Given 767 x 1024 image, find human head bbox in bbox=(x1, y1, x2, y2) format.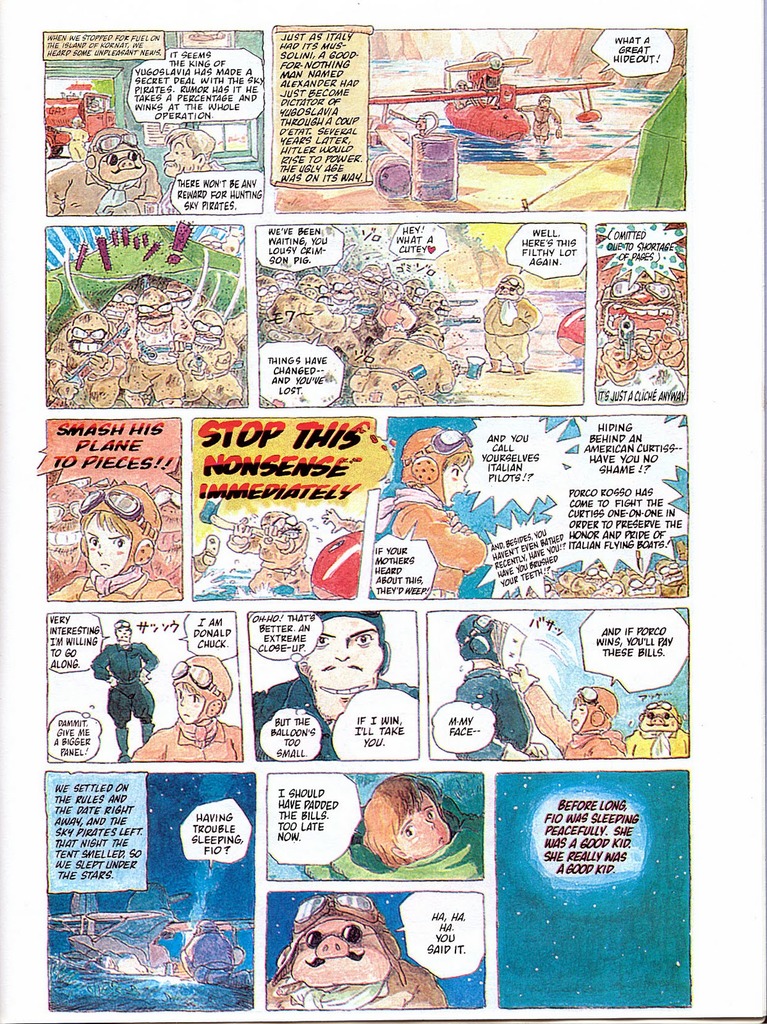
bbox=(352, 787, 461, 874).
